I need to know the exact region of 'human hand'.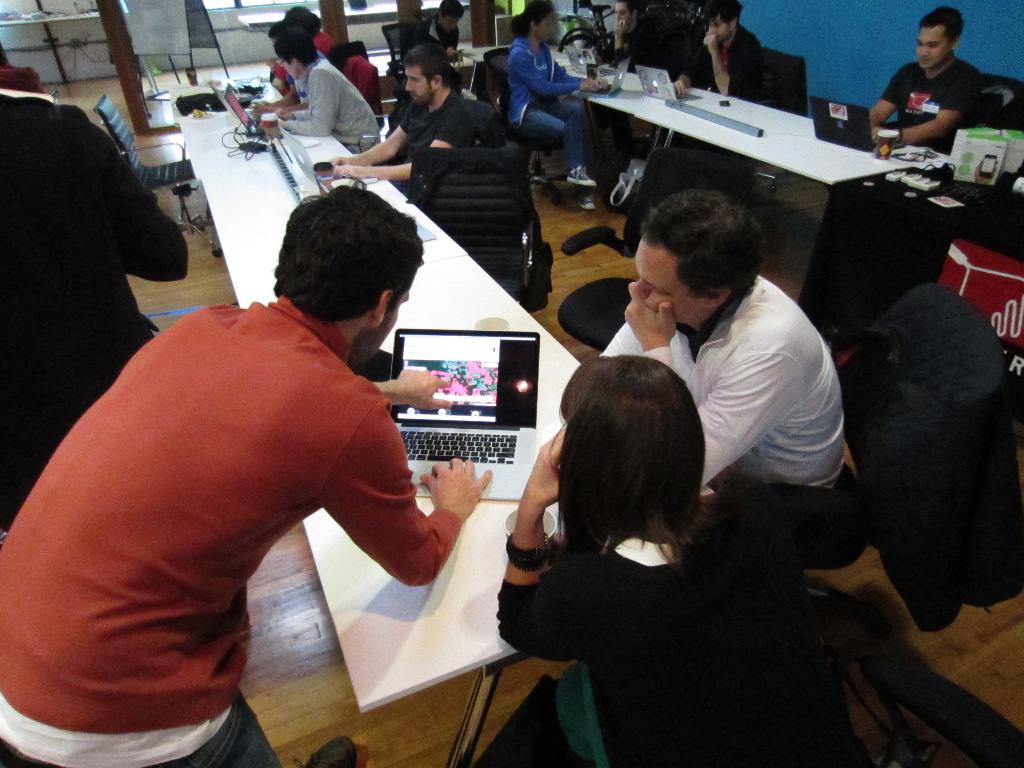
Region: 623/280/678/347.
